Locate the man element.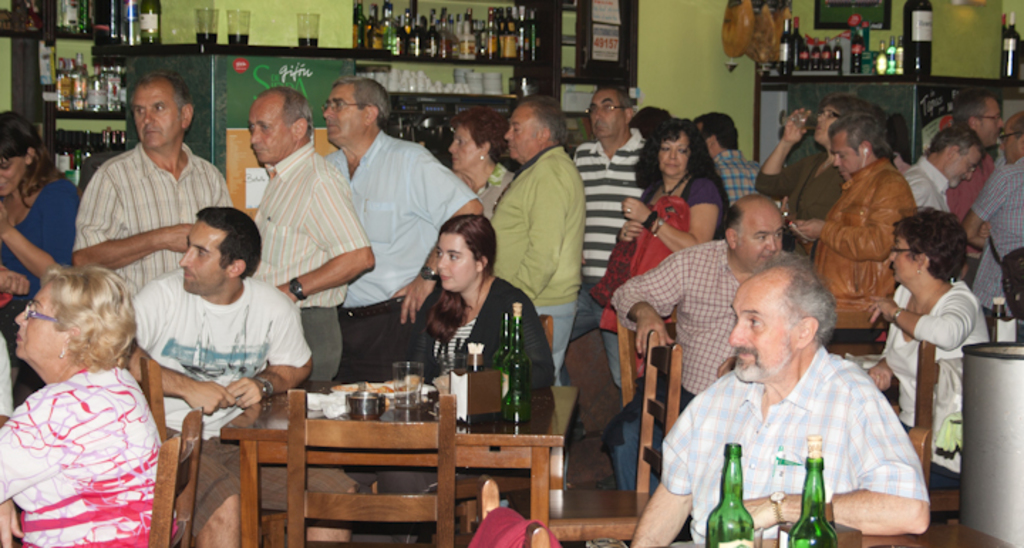
Element bbox: rect(121, 205, 310, 547).
